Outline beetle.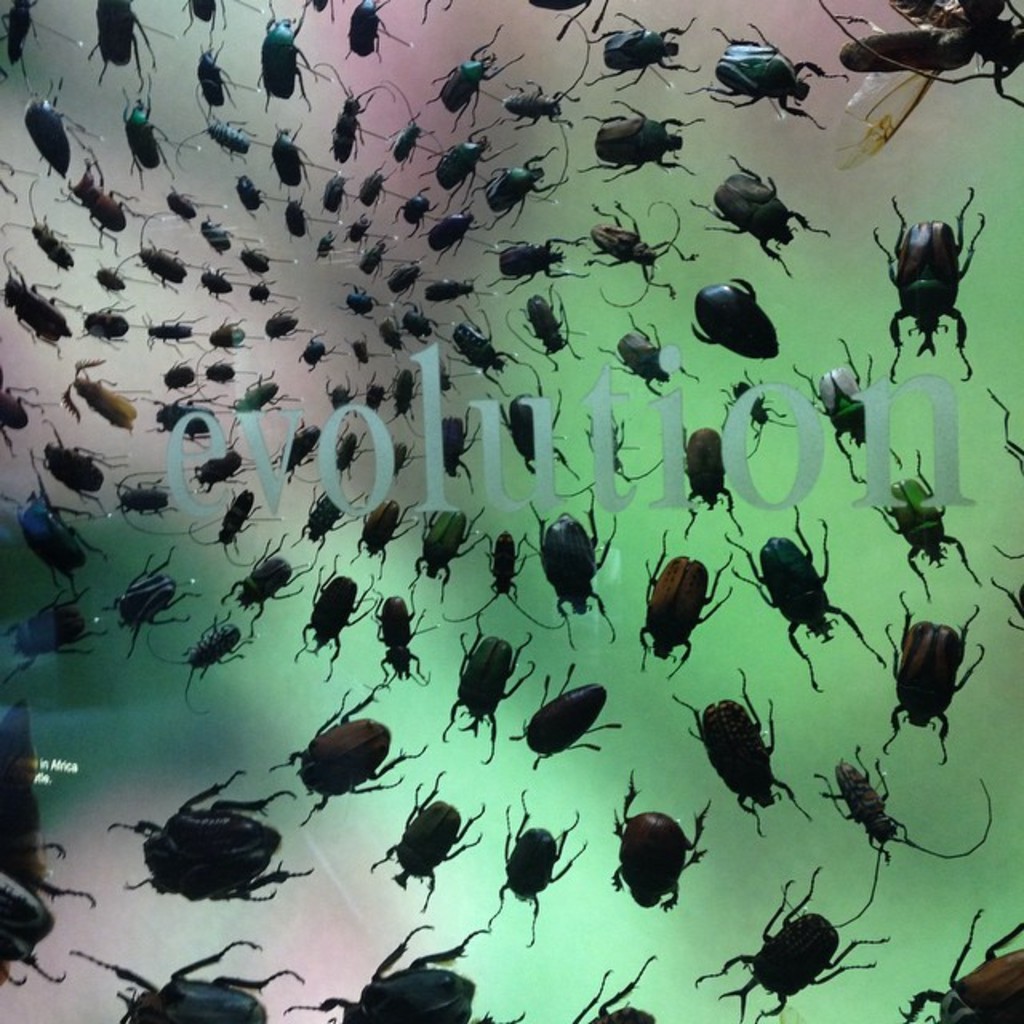
Outline: 896,909,1022,1022.
